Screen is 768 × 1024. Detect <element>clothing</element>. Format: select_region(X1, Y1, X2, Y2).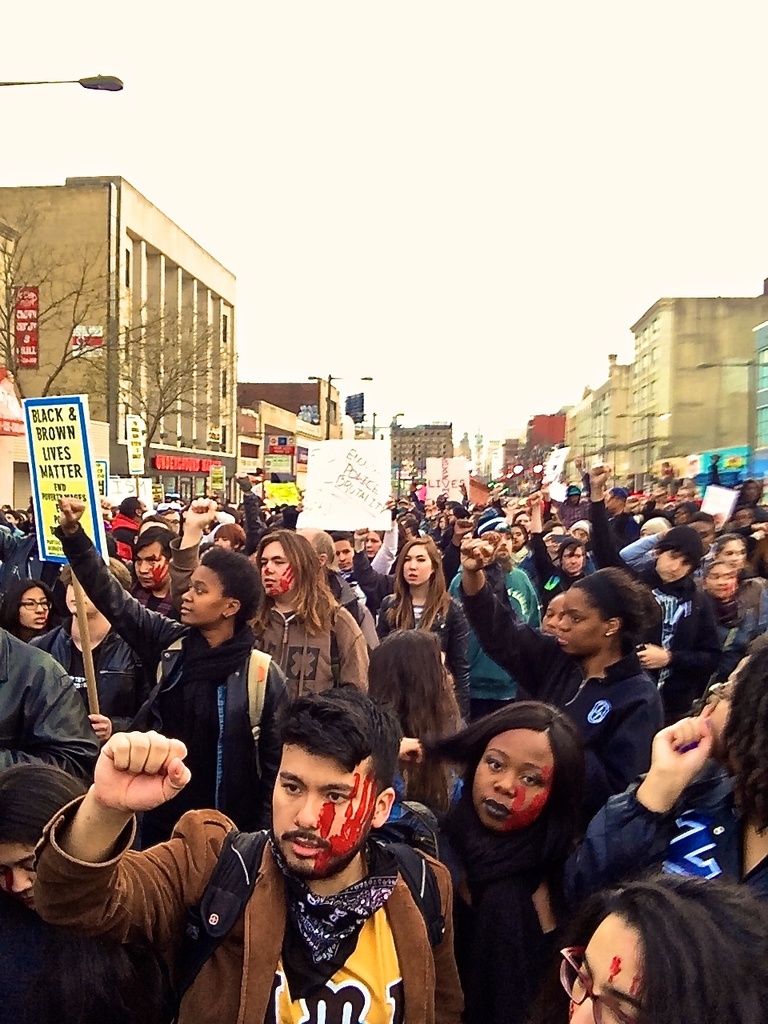
select_region(410, 804, 674, 1023).
